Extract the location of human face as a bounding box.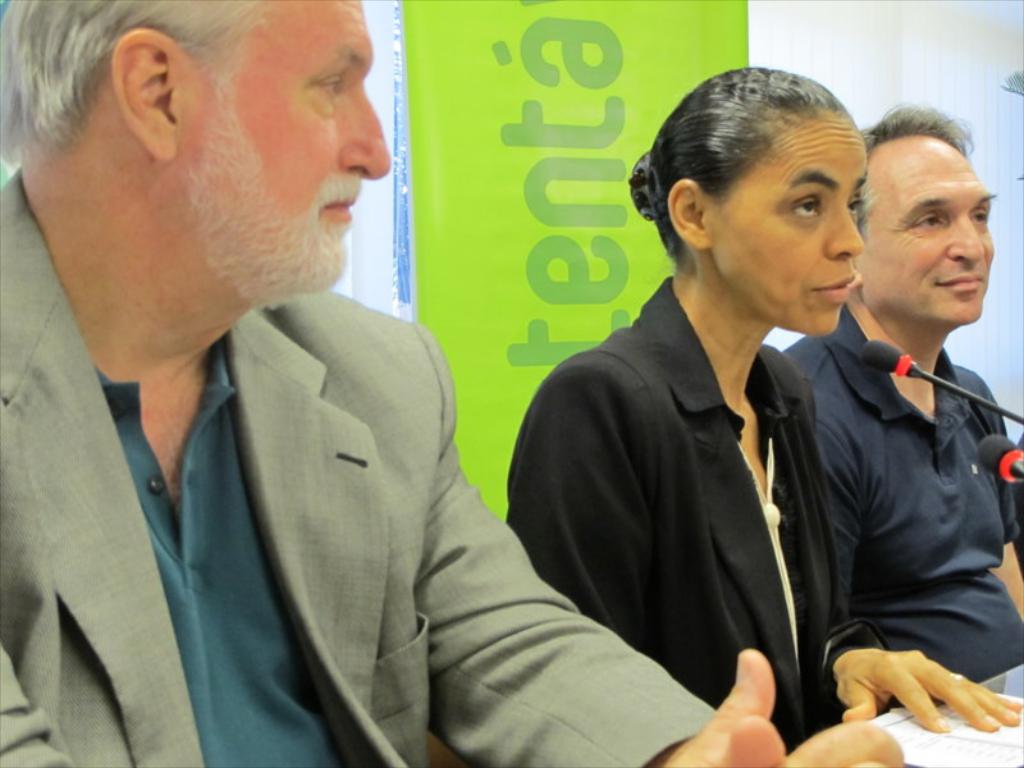
(left=852, top=134, right=997, bottom=326).
